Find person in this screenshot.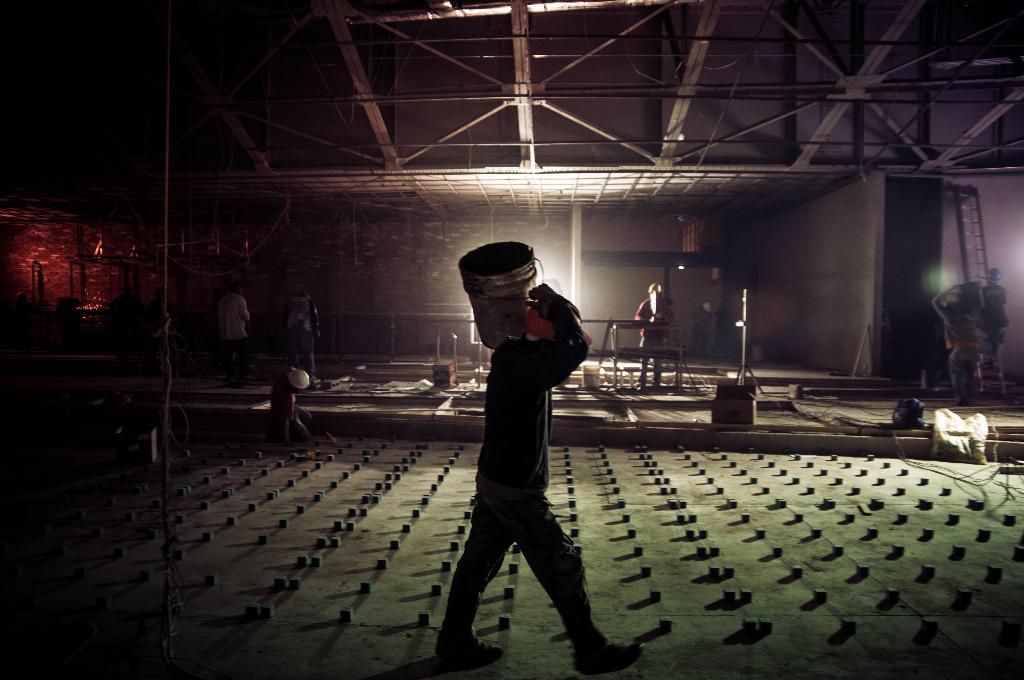
The bounding box for person is bbox=(974, 263, 1007, 382).
